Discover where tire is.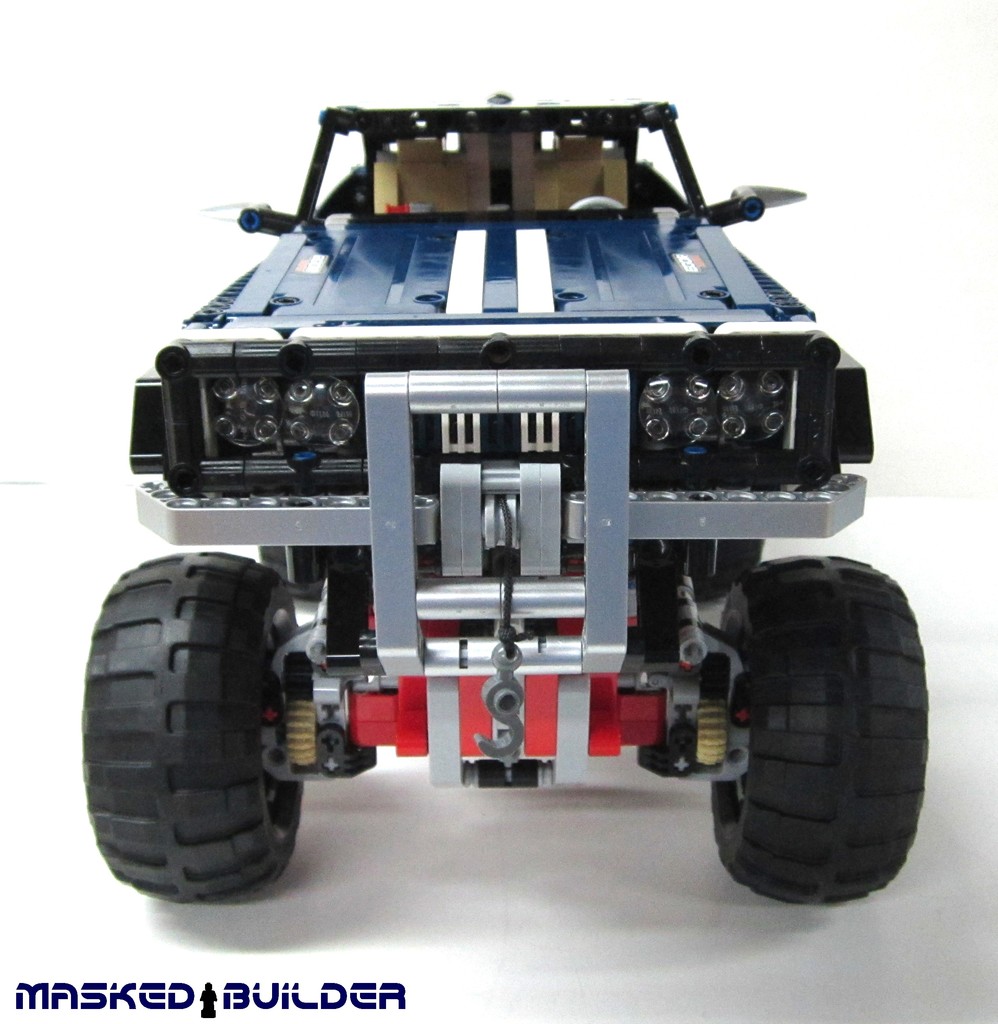
Discovered at rect(680, 532, 764, 602).
